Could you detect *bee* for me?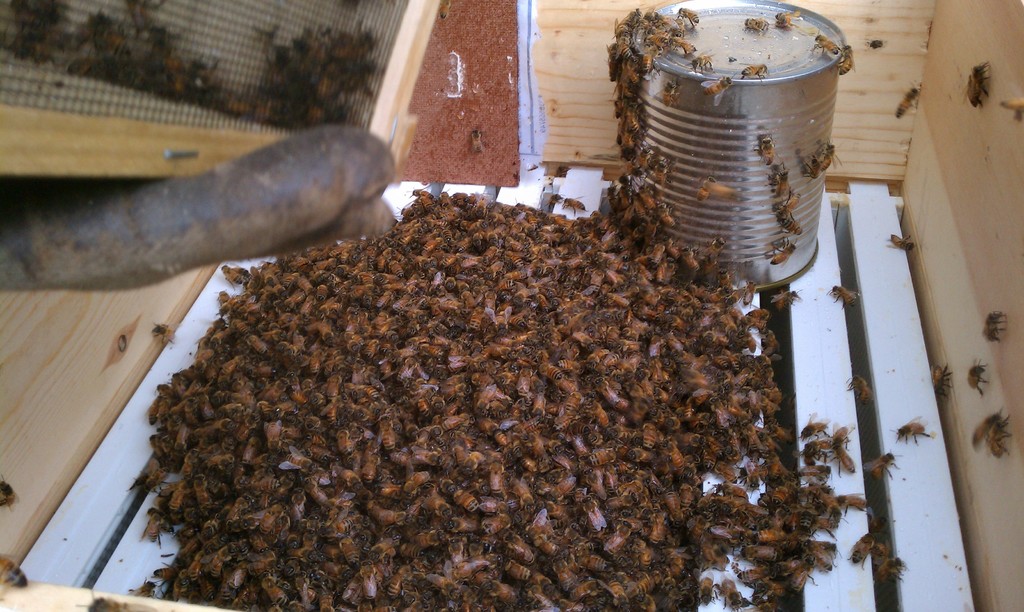
Detection result: bbox=[772, 239, 799, 272].
